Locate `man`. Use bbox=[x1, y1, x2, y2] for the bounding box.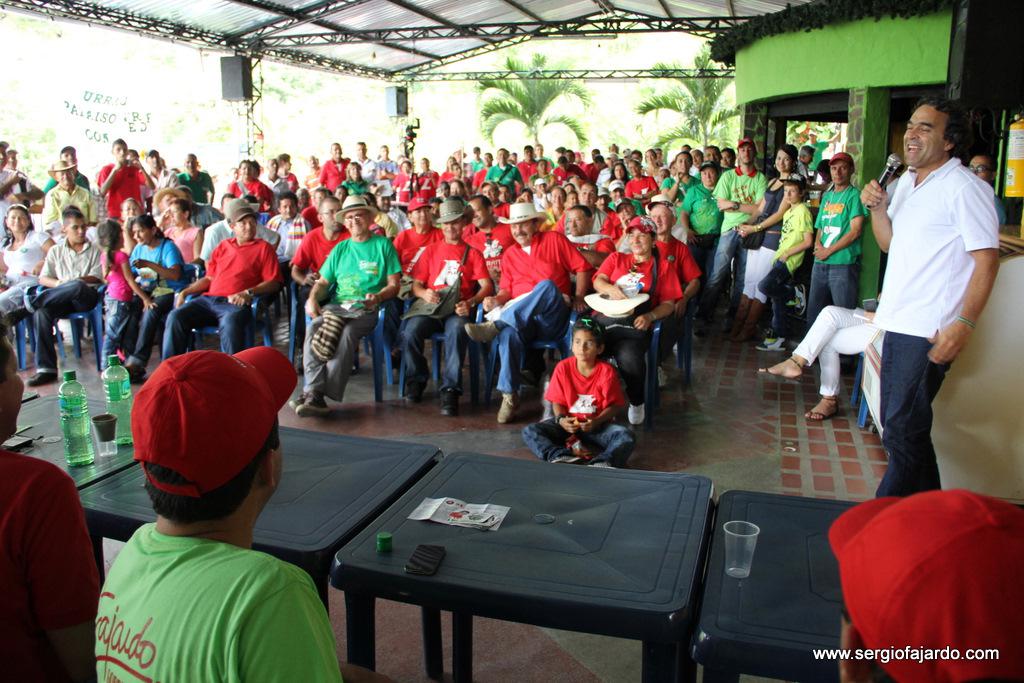
bbox=[857, 96, 1003, 500].
